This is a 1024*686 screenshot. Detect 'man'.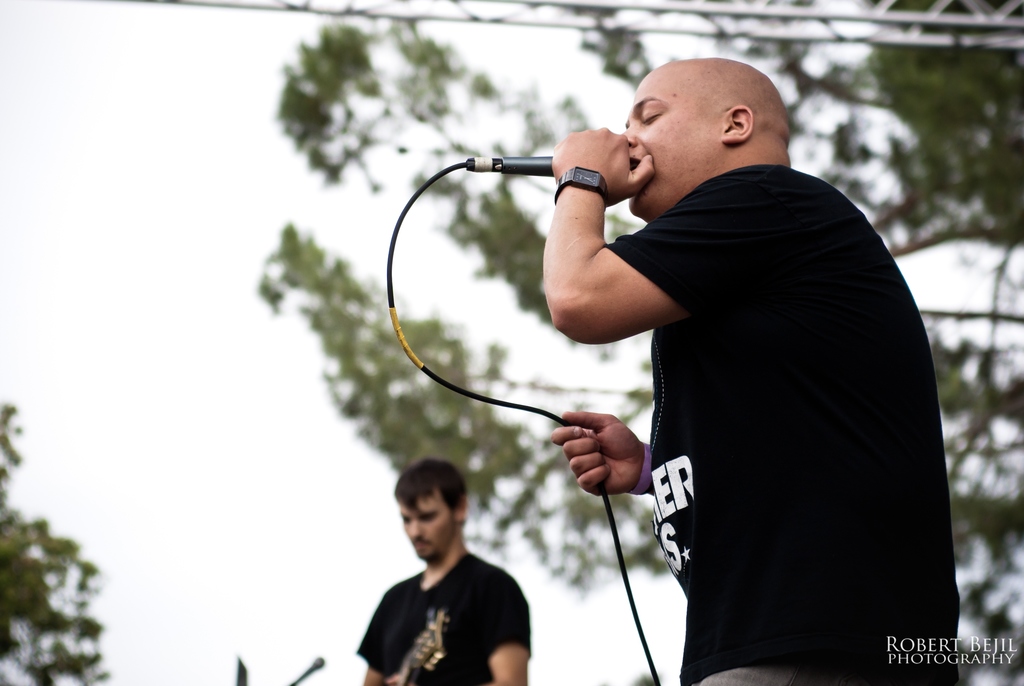
crop(540, 56, 959, 685).
